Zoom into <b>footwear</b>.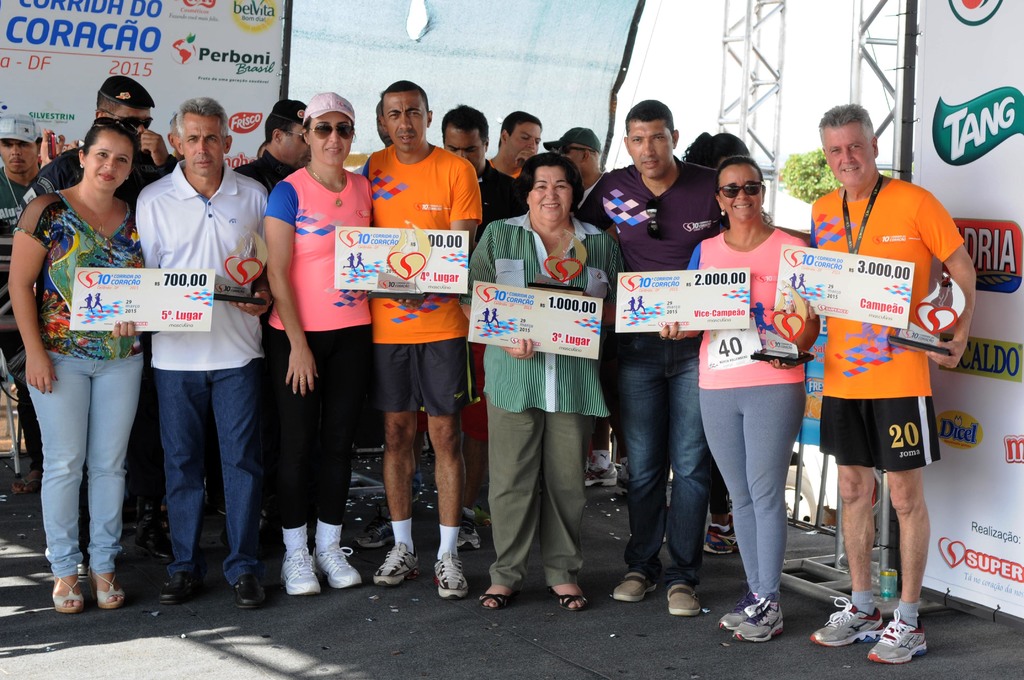
Zoom target: x1=544 y1=576 x2=582 y2=608.
